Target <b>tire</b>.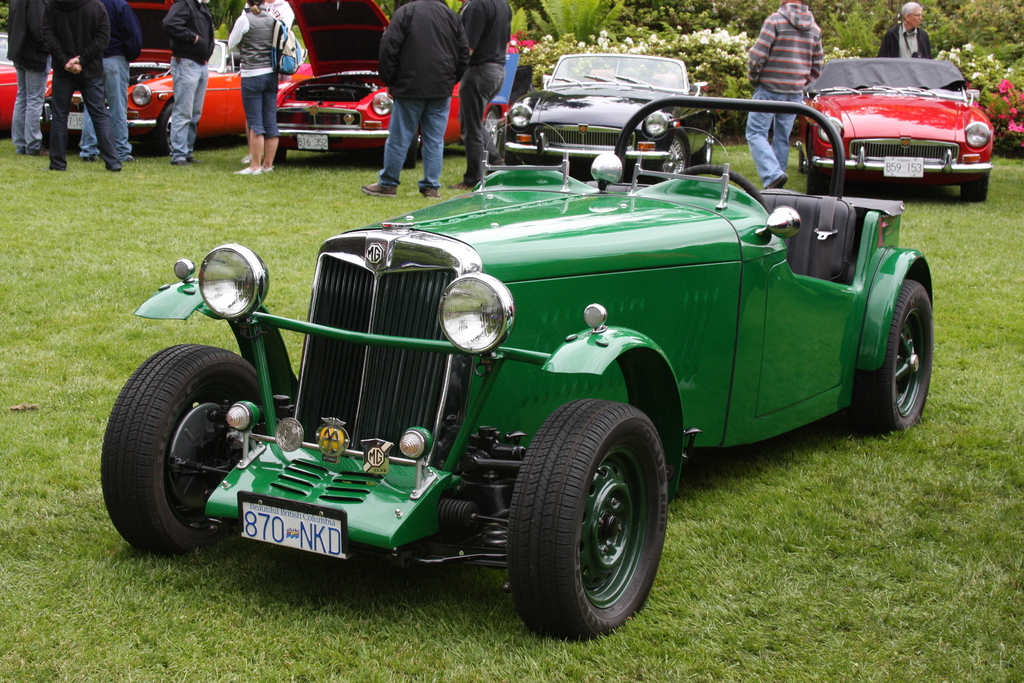
Target region: left=806, top=170, right=829, bottom=193.
